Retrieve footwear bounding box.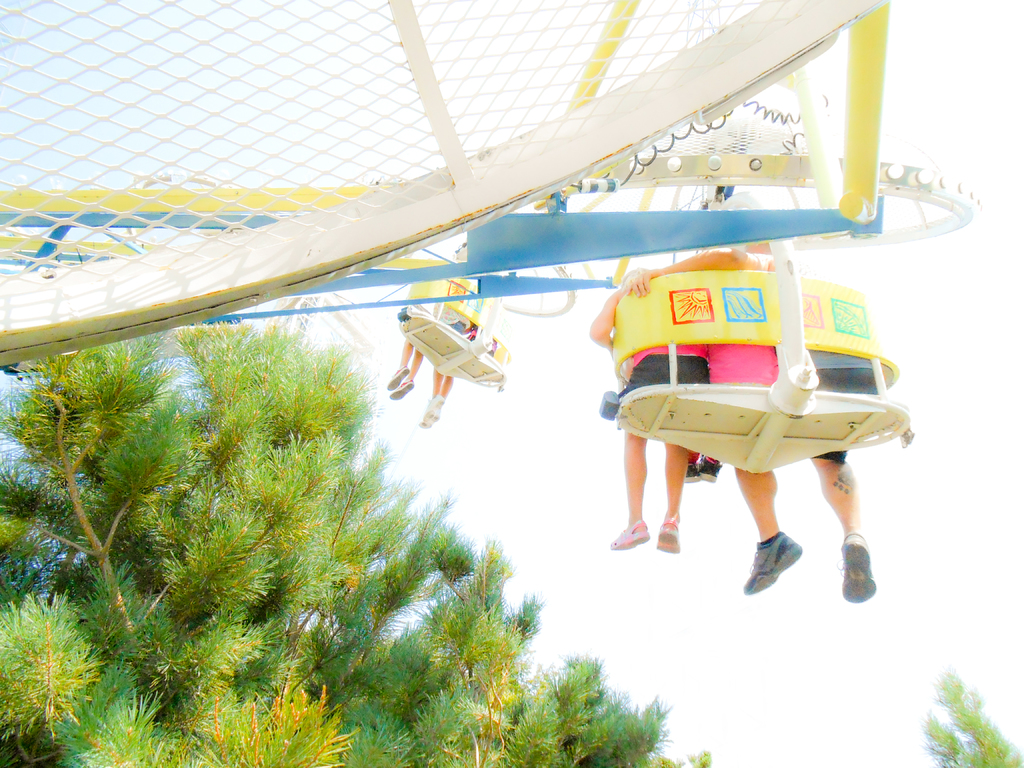
Bounding box: [x1=837, y1=537, x2=878, y2=605].
